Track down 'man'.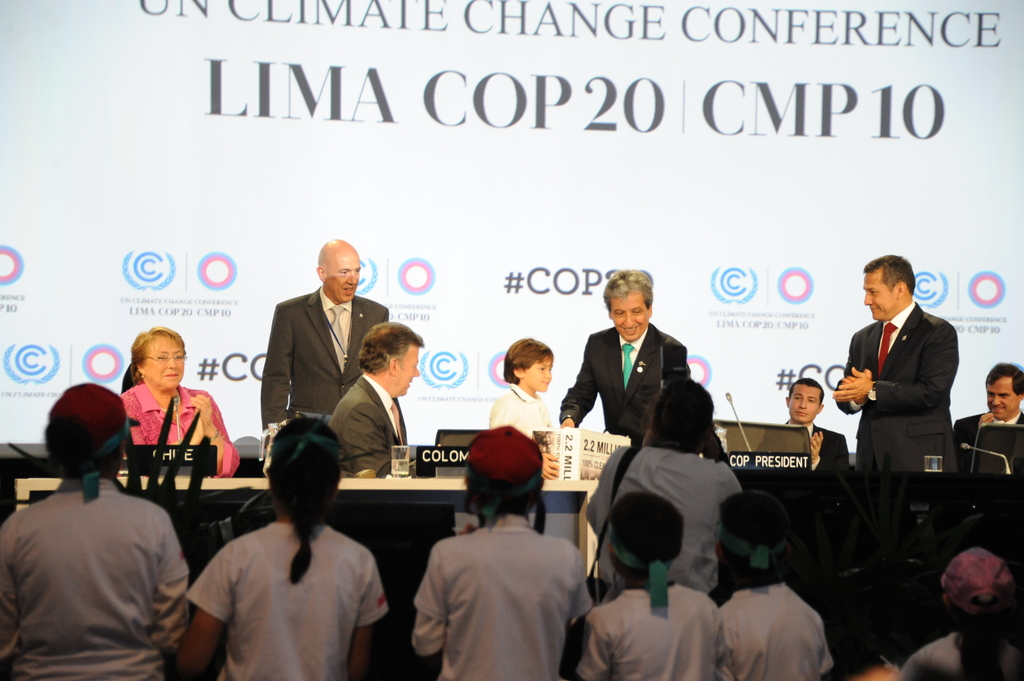
Tracked to [left=329, top=320, right=425, bottom=479].
